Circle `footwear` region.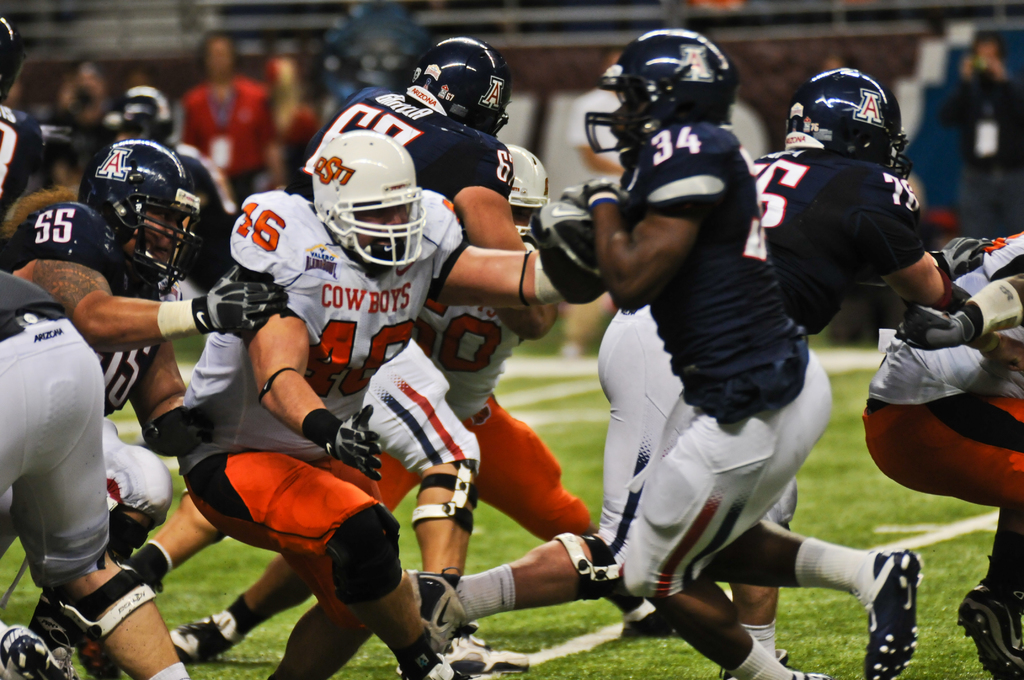
Region: bbox(435, 632, 530, 676).
